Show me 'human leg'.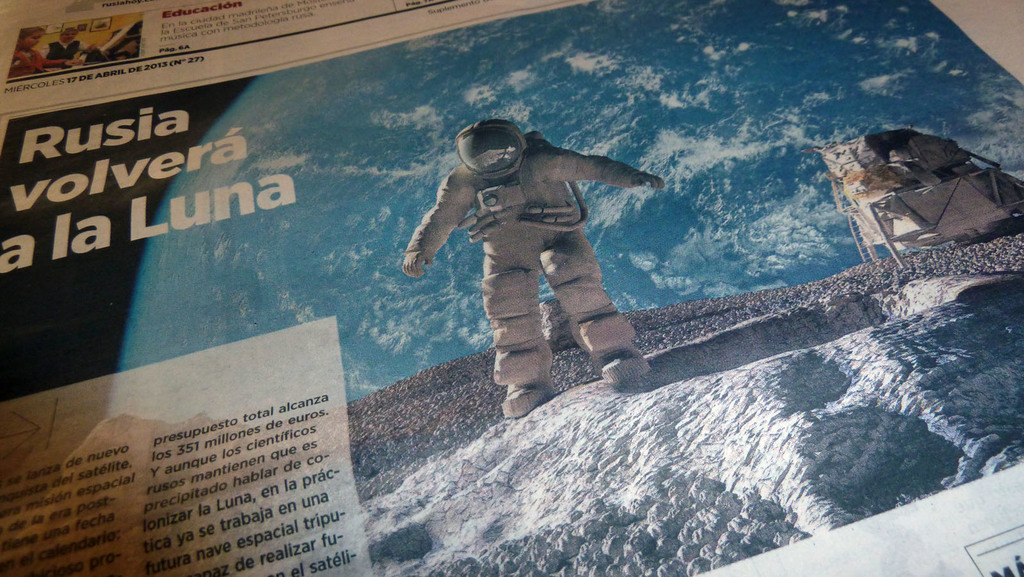
'human leg' is here: [483,241,556,412].
